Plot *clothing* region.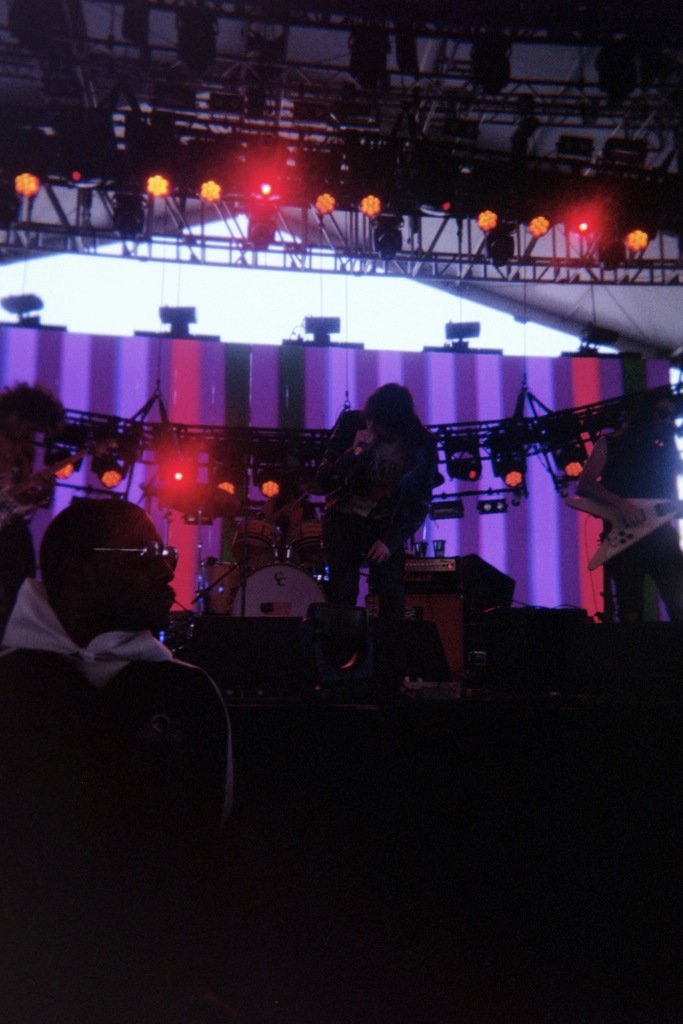
Plotted at select_region(0, 555, 224, 842).
